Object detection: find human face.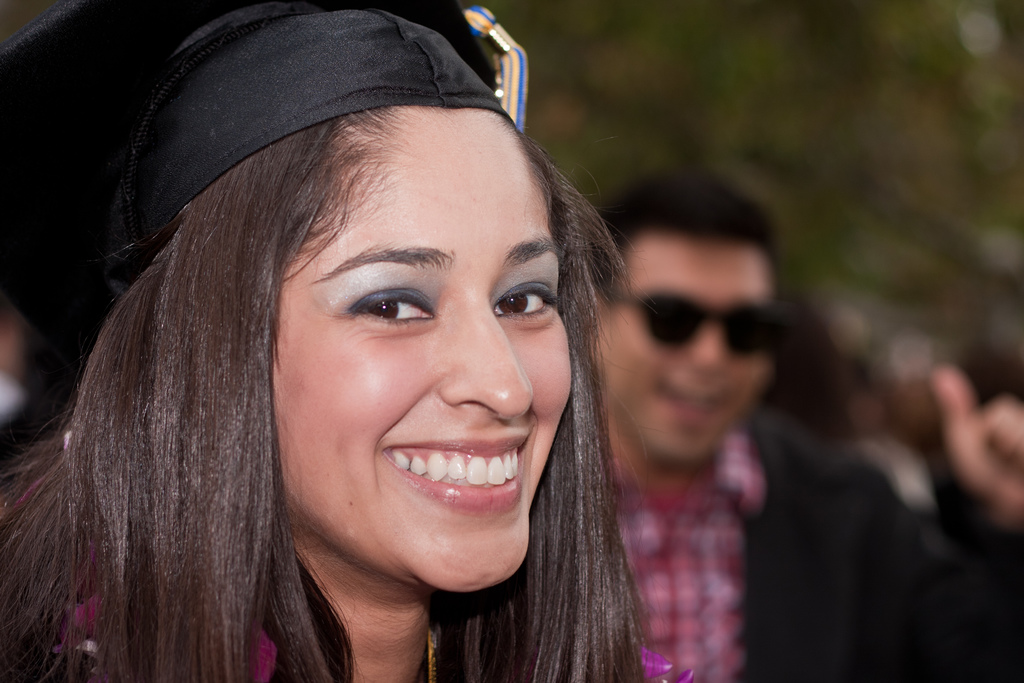
l=273, t=108, r=573, b=594.
